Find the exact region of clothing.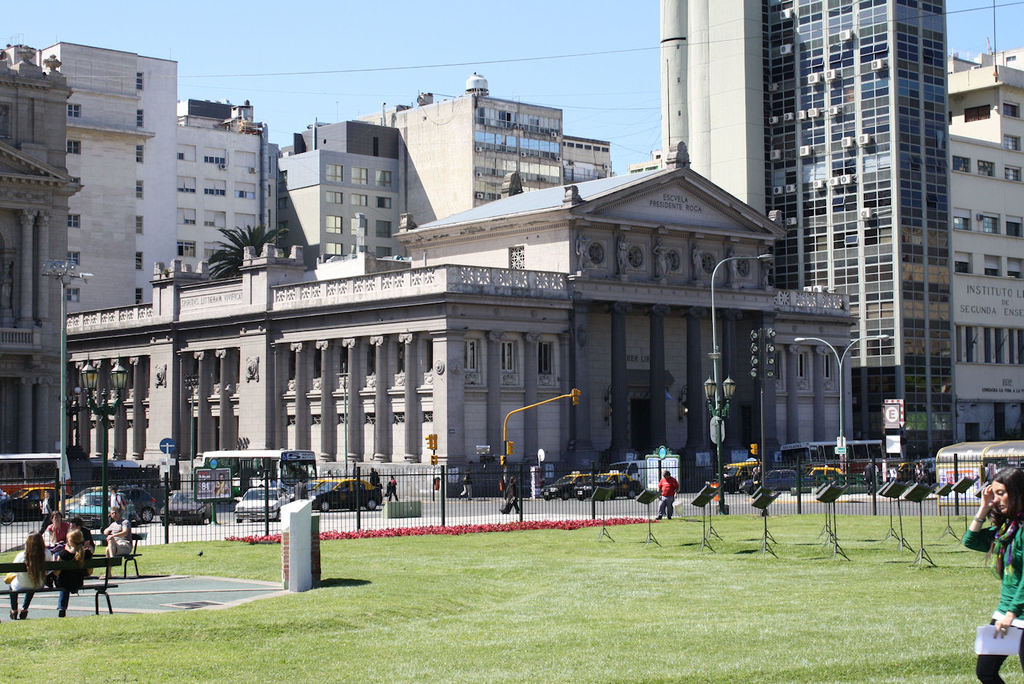
Exact region: box(372, 470, 380, 488).
